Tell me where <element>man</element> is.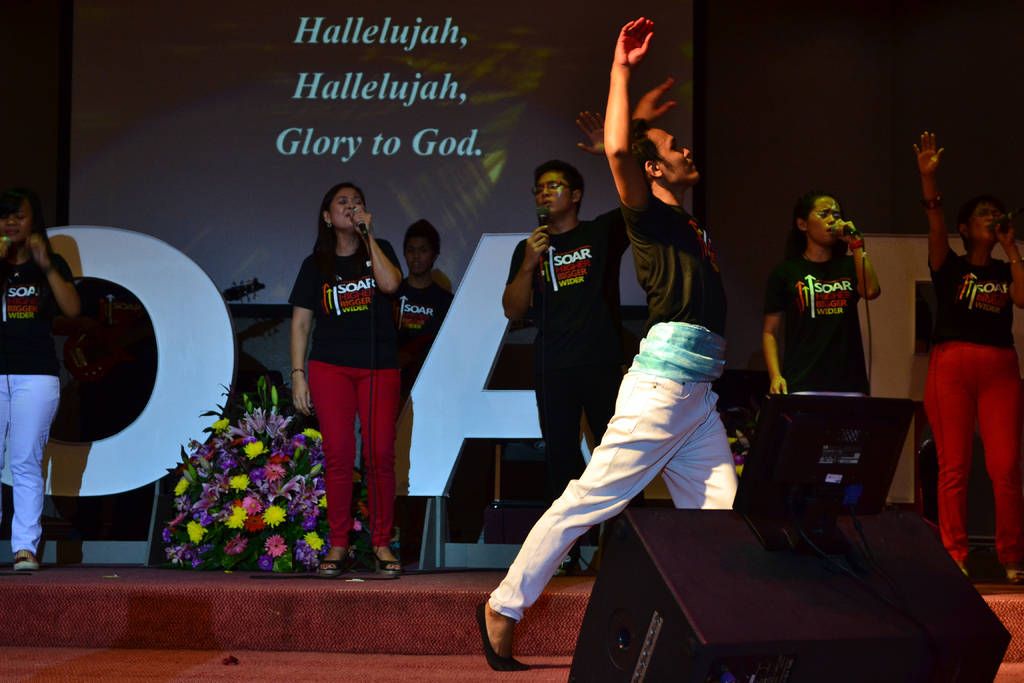
<element>man</element> is at {"x1": 483, "y1": 20, "x2": 734, "y2": 681}.
